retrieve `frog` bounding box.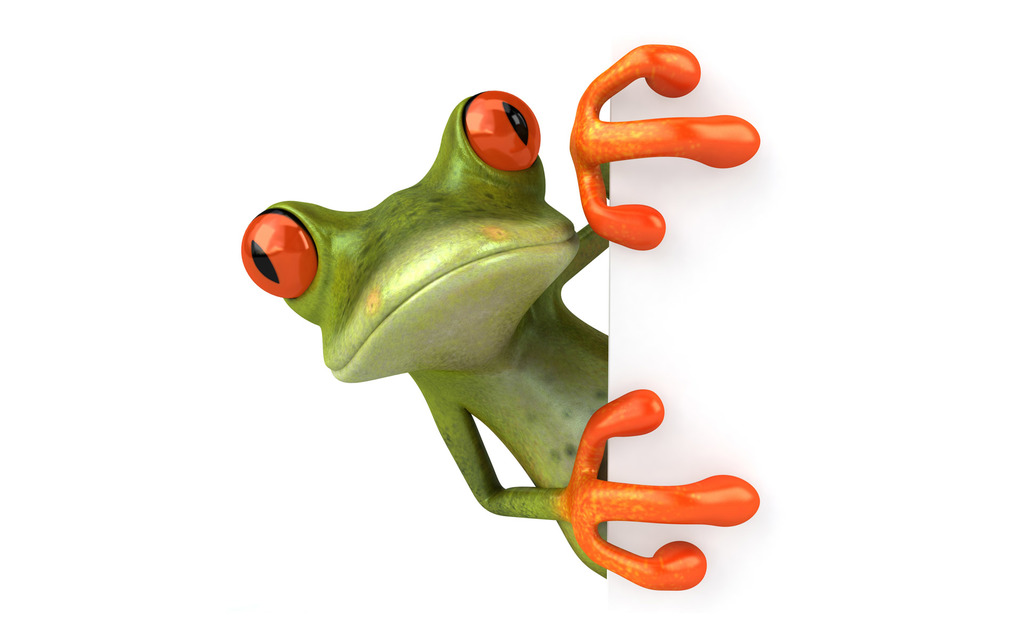
Bounding box: rect(237, 42, 761, 594).
